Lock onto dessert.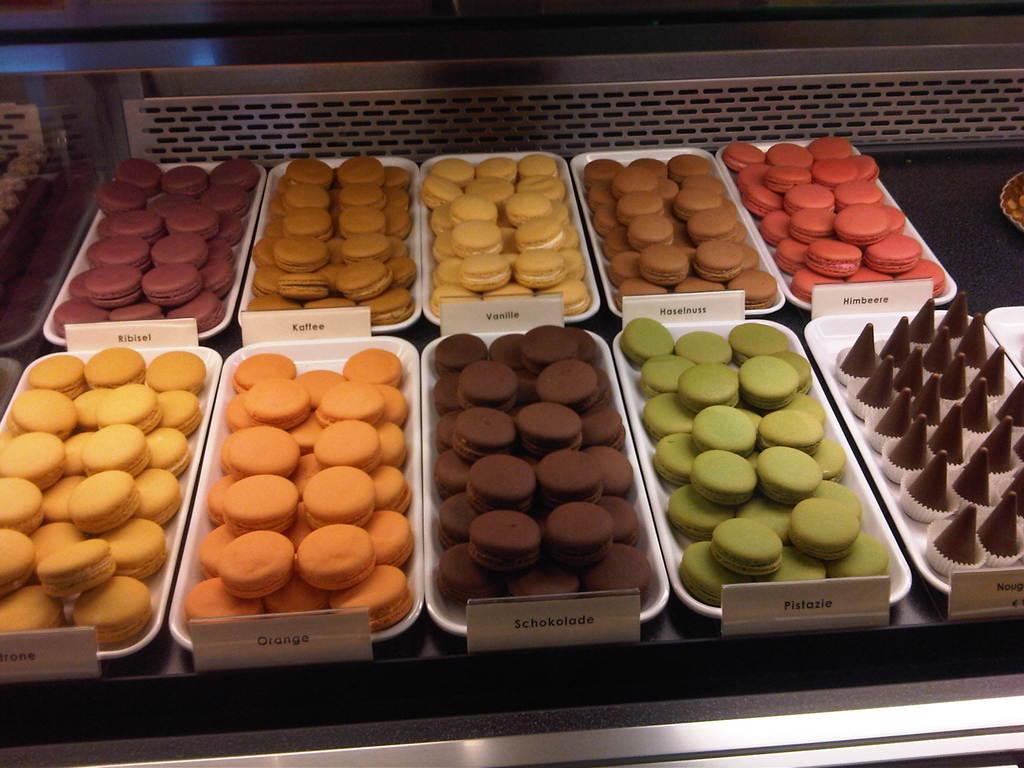
Locked: 162/198/215/233.
